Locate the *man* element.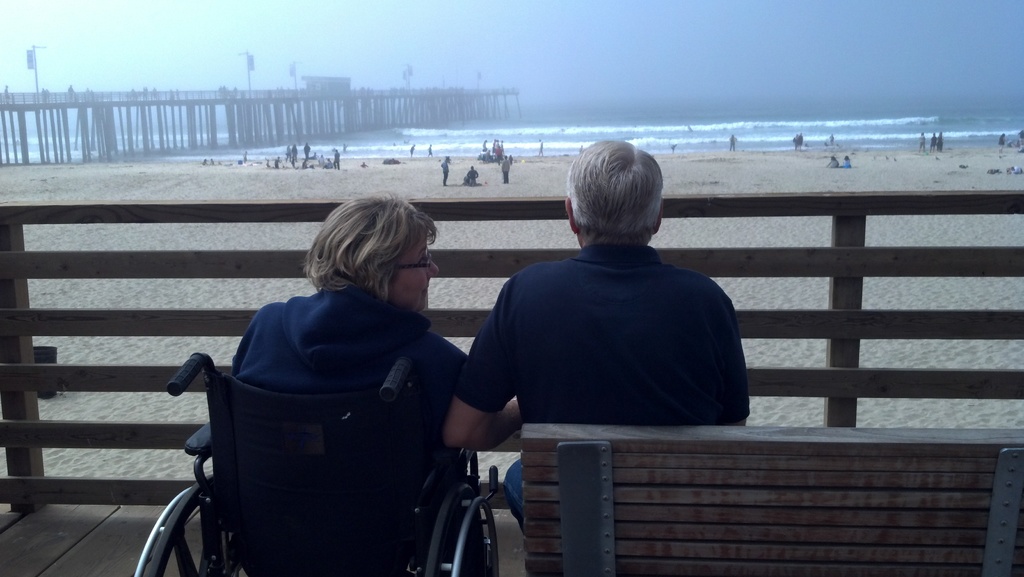
Element bbox: left=456, top=143, right=751, bottom=453.
